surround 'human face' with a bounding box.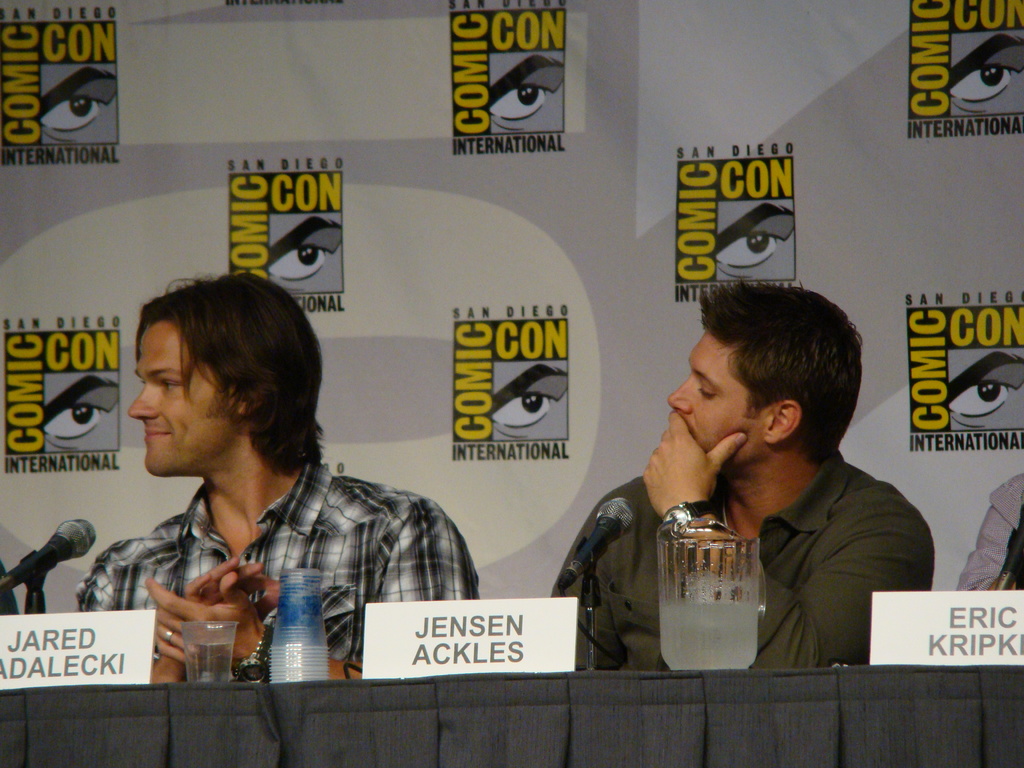
124, 319, 236, 478.
